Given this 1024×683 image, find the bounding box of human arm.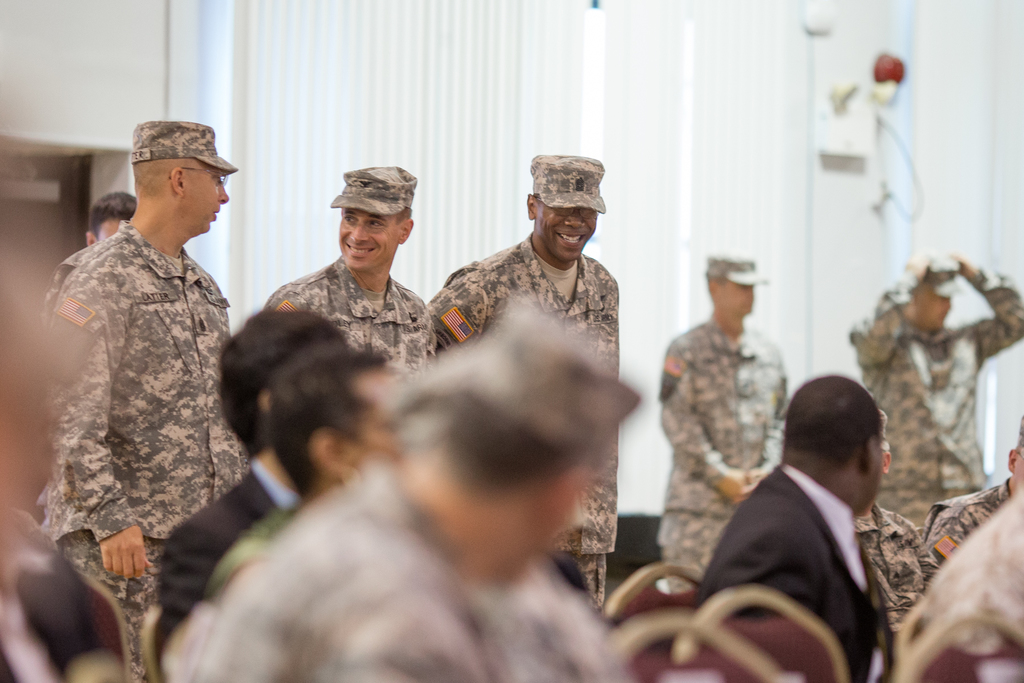
[x1=959, y1=242, x2=1023, y2=361].
